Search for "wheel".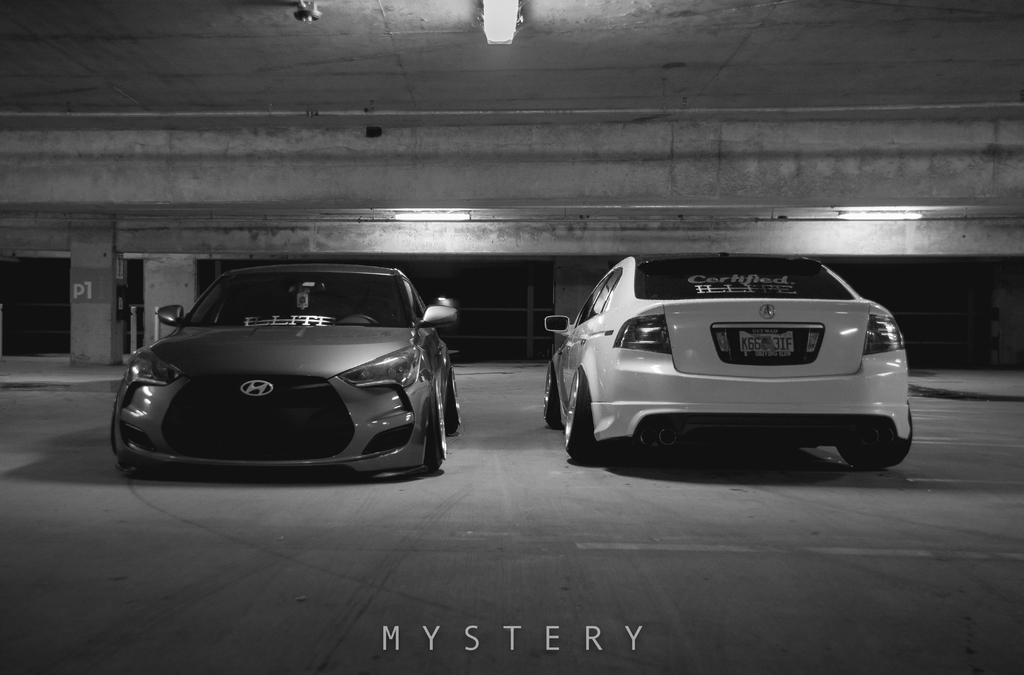
Found at region(558, 360, 614, 450).
